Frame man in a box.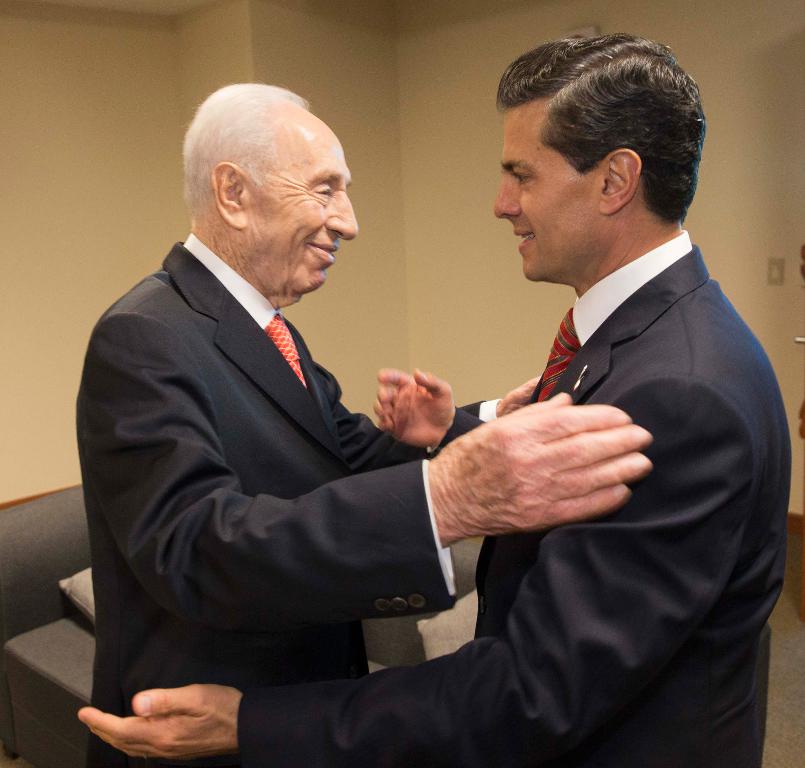
{"x1": 77, "y1": 30, "x2": 796, "y2": 767}.
